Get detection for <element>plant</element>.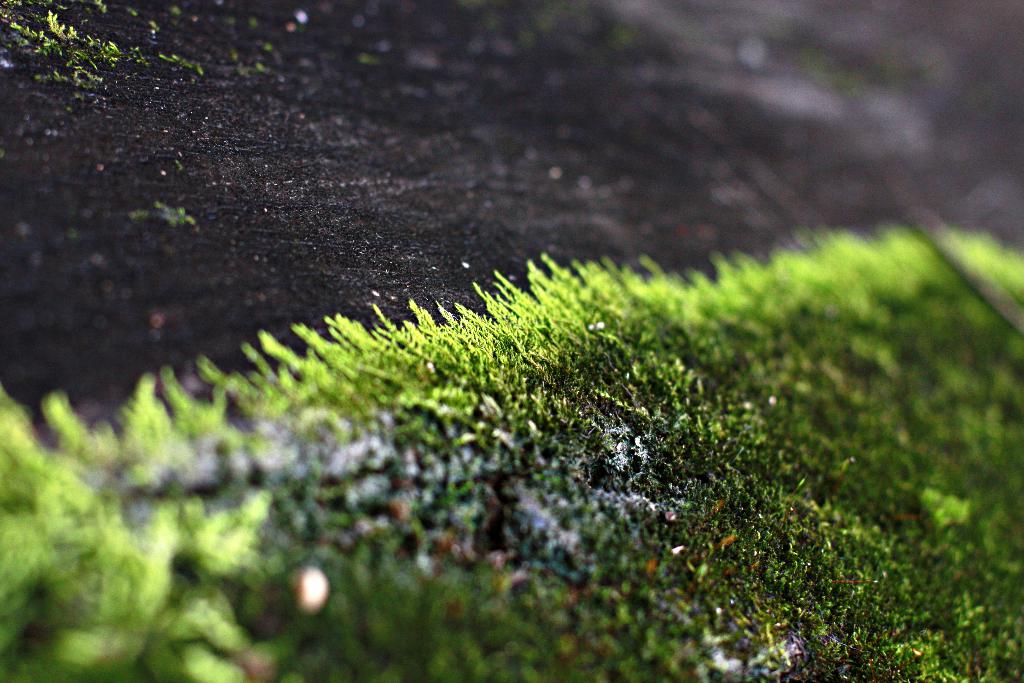
Detection: 354,48,378,64.
